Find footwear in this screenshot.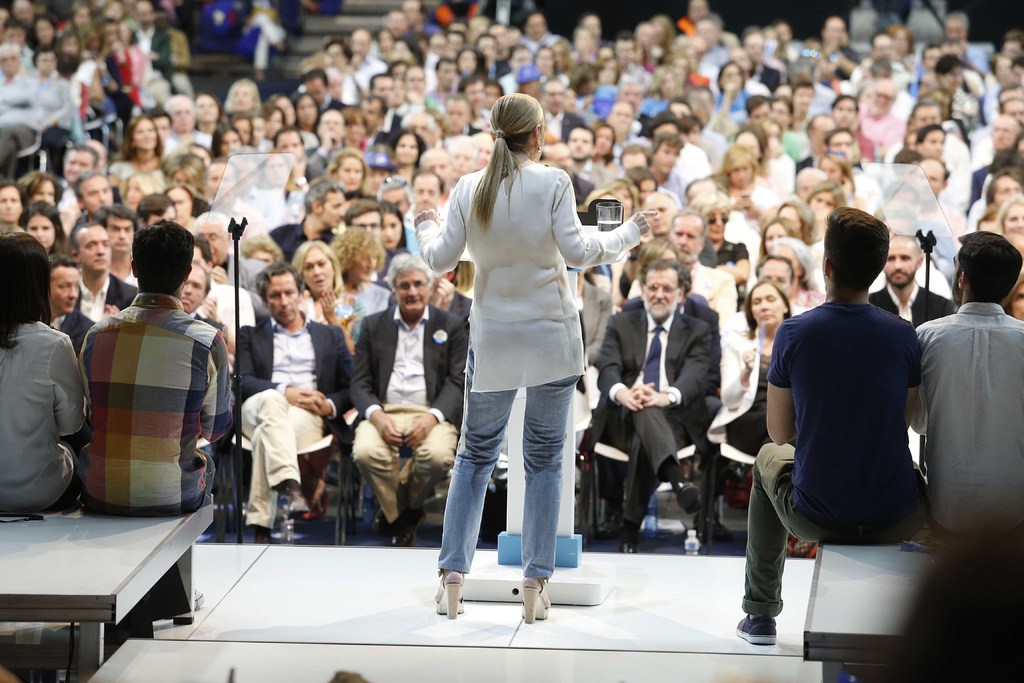
The bounding box for footwear is 392,507,426,548.
